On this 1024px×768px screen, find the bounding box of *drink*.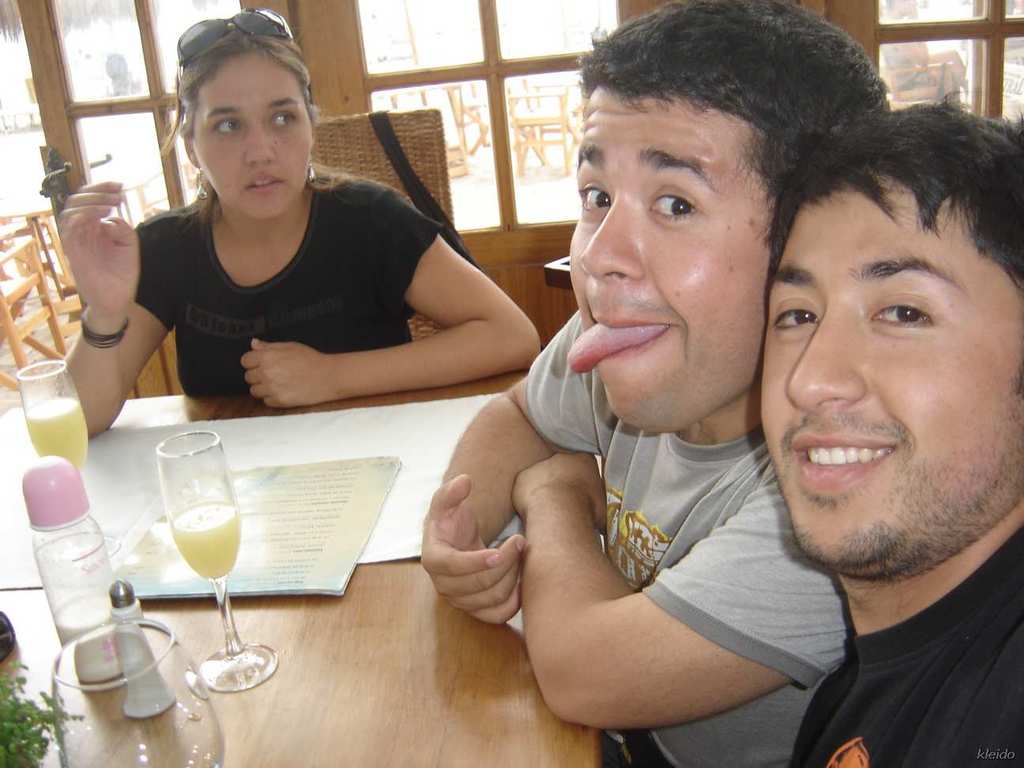
Bounding box: [x1=168, y1=496, x2=243, y2=580].
